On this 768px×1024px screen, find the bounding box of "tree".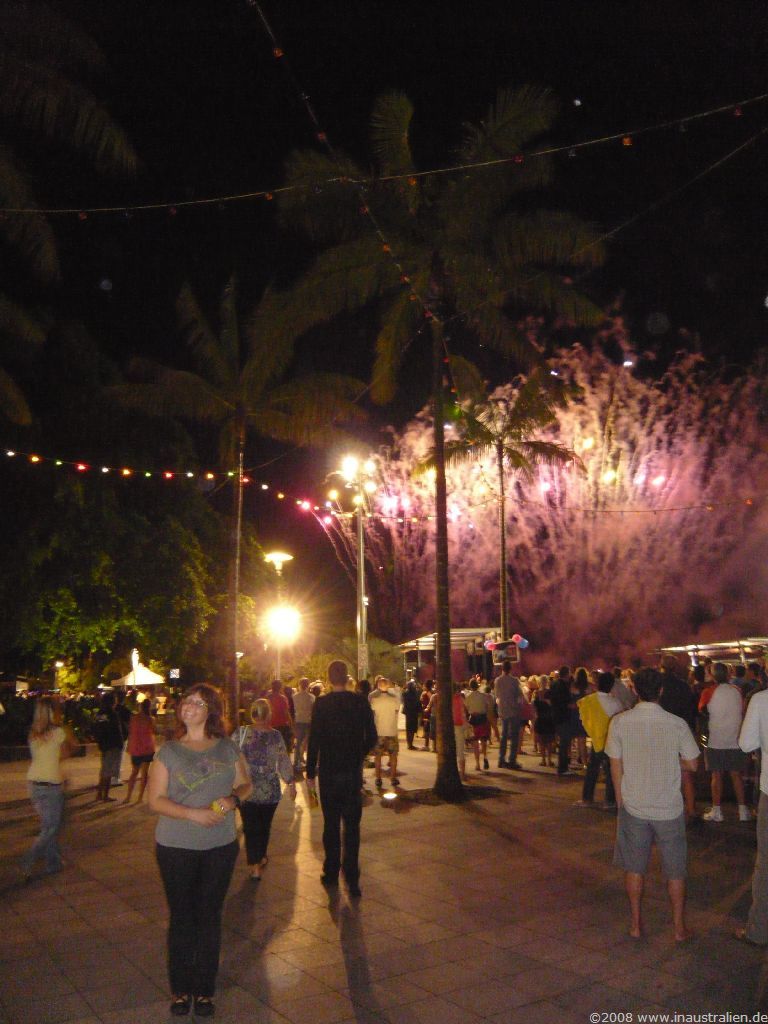
Bounding box: (x1=0, y1=455, x2=282, y2=703).
